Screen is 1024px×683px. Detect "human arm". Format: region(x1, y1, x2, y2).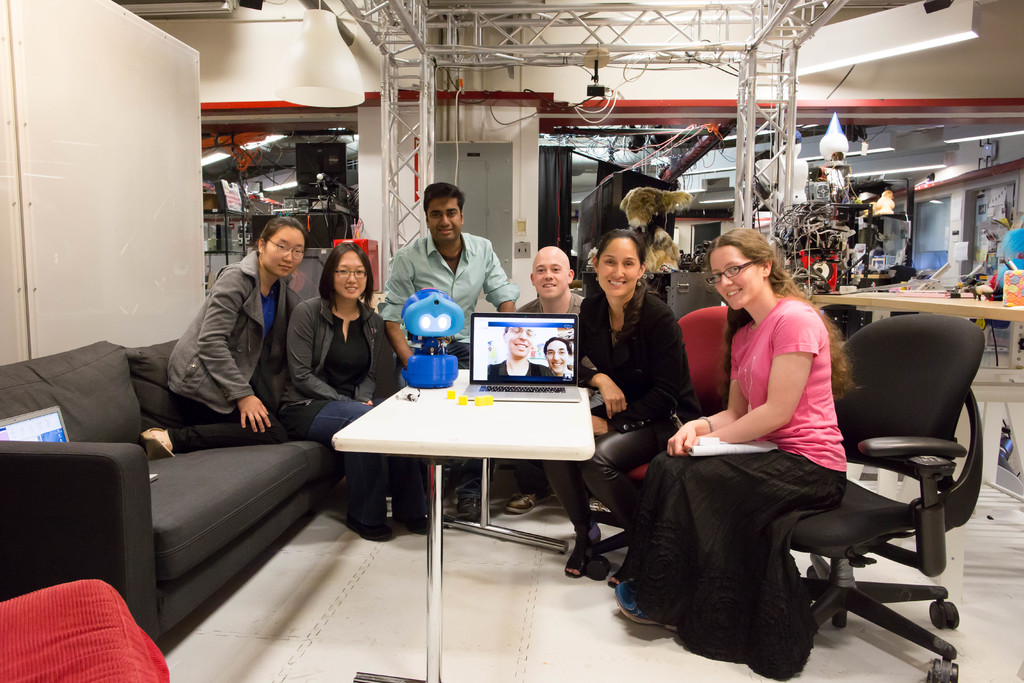
region(356, 315, 379, 404).
